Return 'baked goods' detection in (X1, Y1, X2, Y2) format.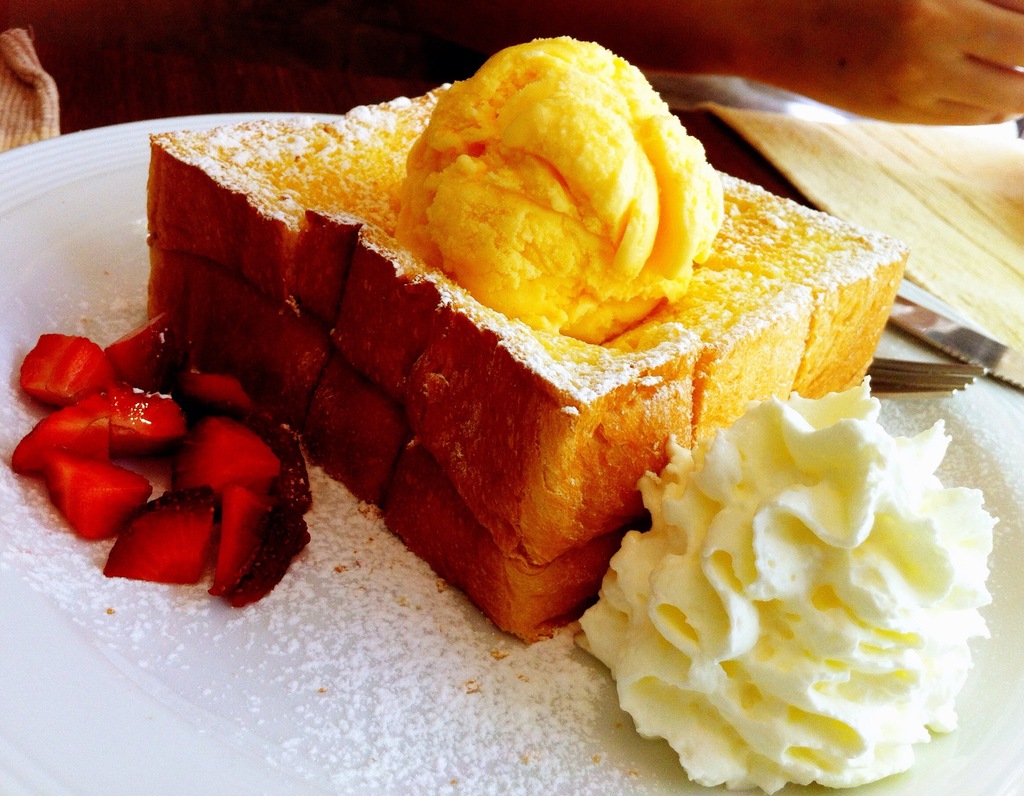
(150, 79, 913, 644).
